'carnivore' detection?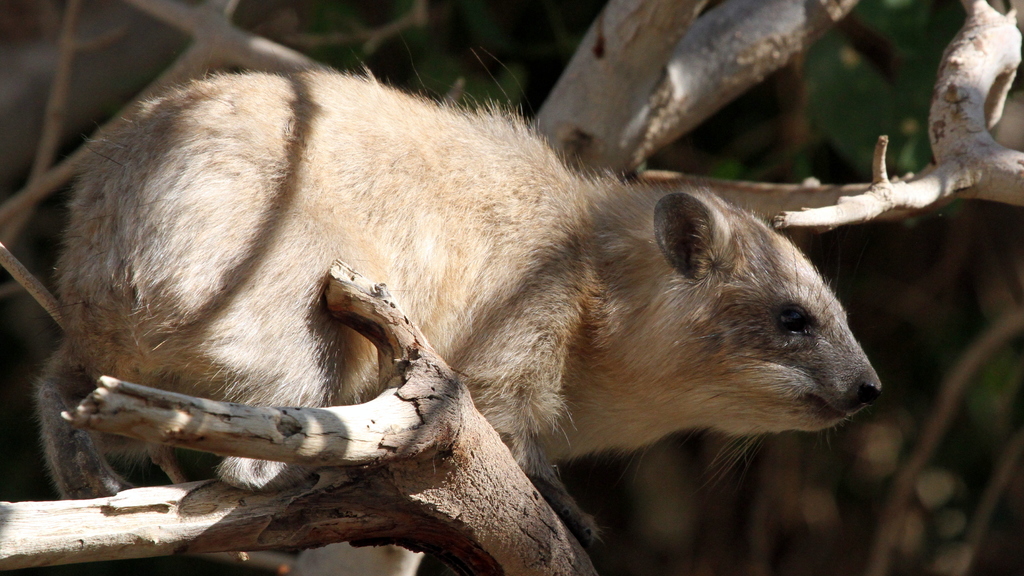
76,74,925,518
